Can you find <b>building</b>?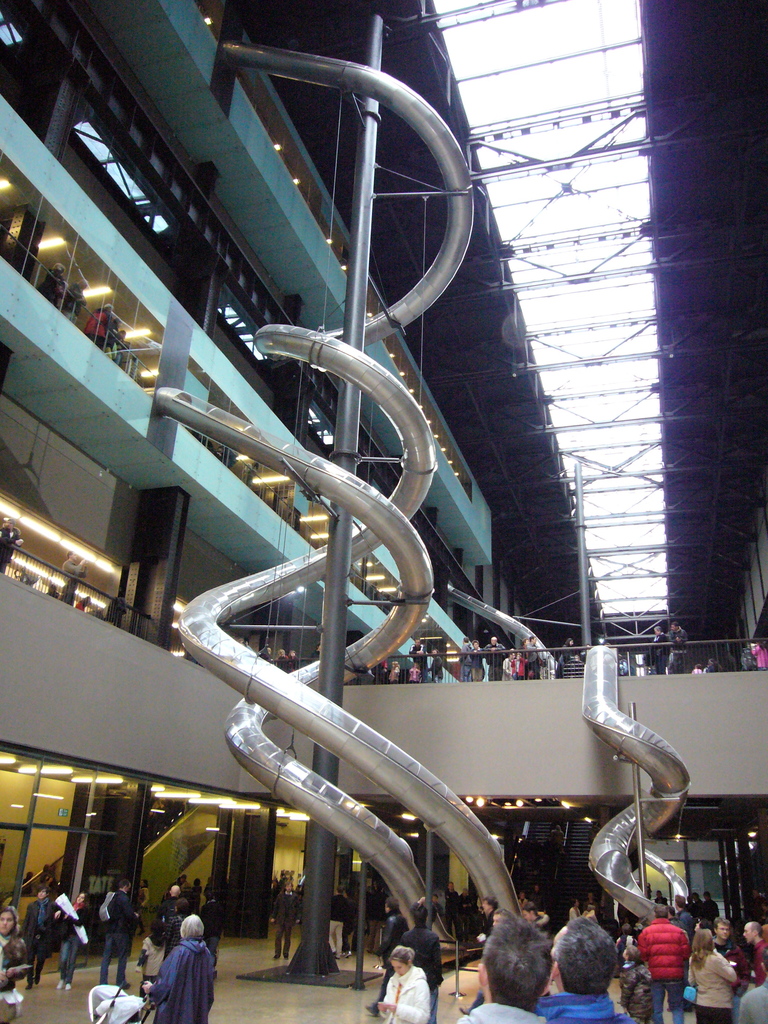
Yes, bounding box: rect(2, 1, 767, 1023).
